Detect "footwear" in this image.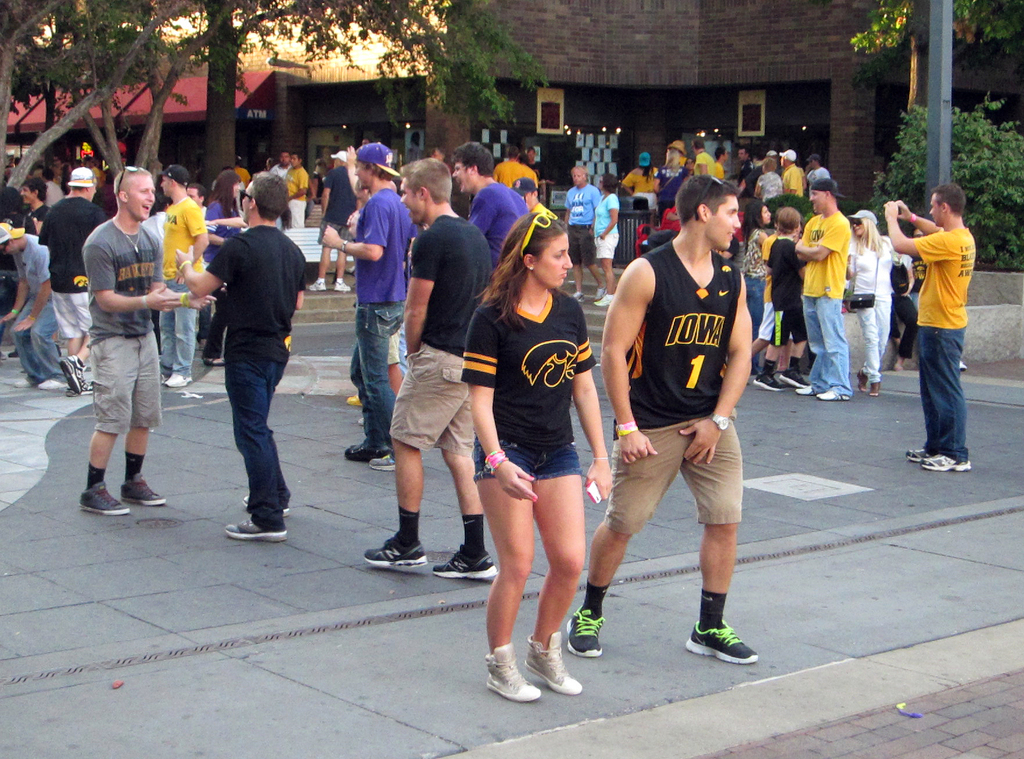
Detection: locate(79, 484, 134, 518).
